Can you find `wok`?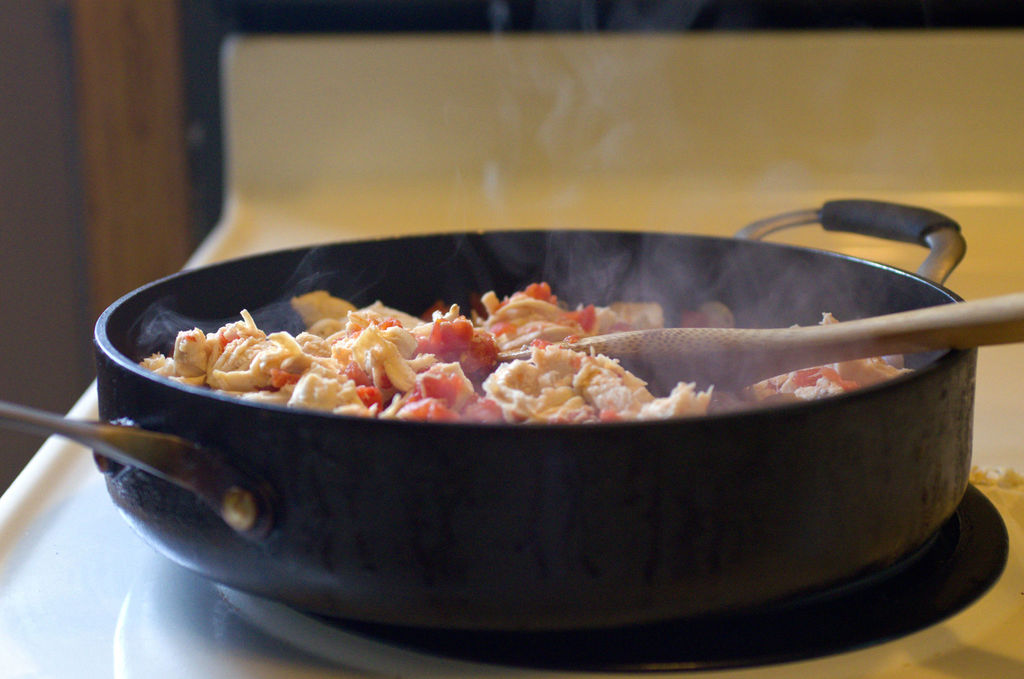
Yes, bounding box: Rect(0, 188, 998, 636).
